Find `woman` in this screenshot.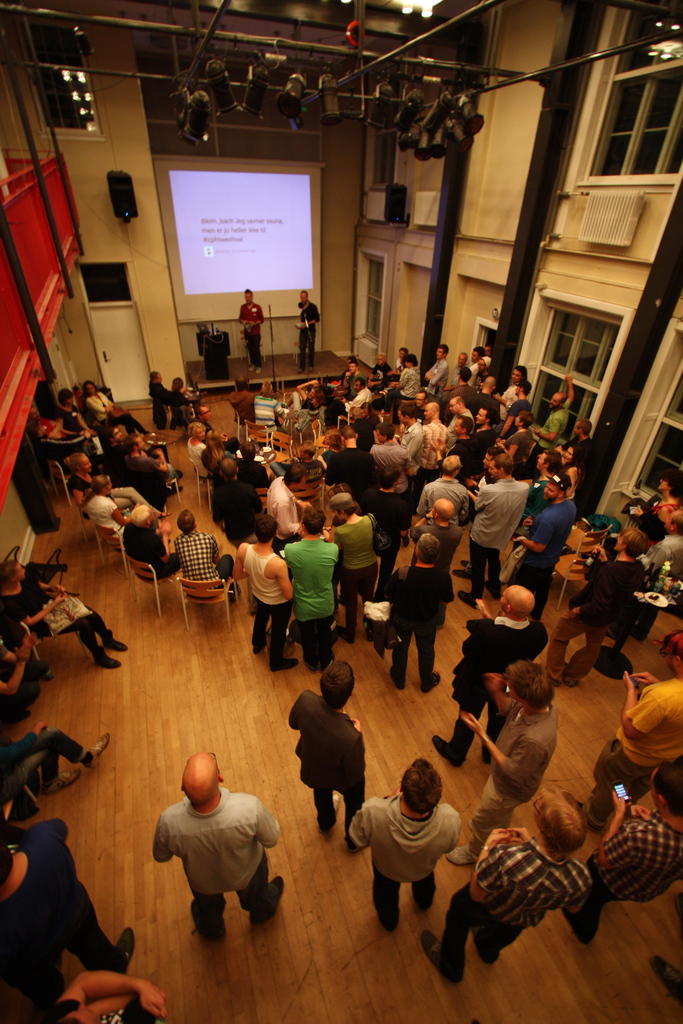
The bounding box for `woman` is (494, 366, 534, 415).
